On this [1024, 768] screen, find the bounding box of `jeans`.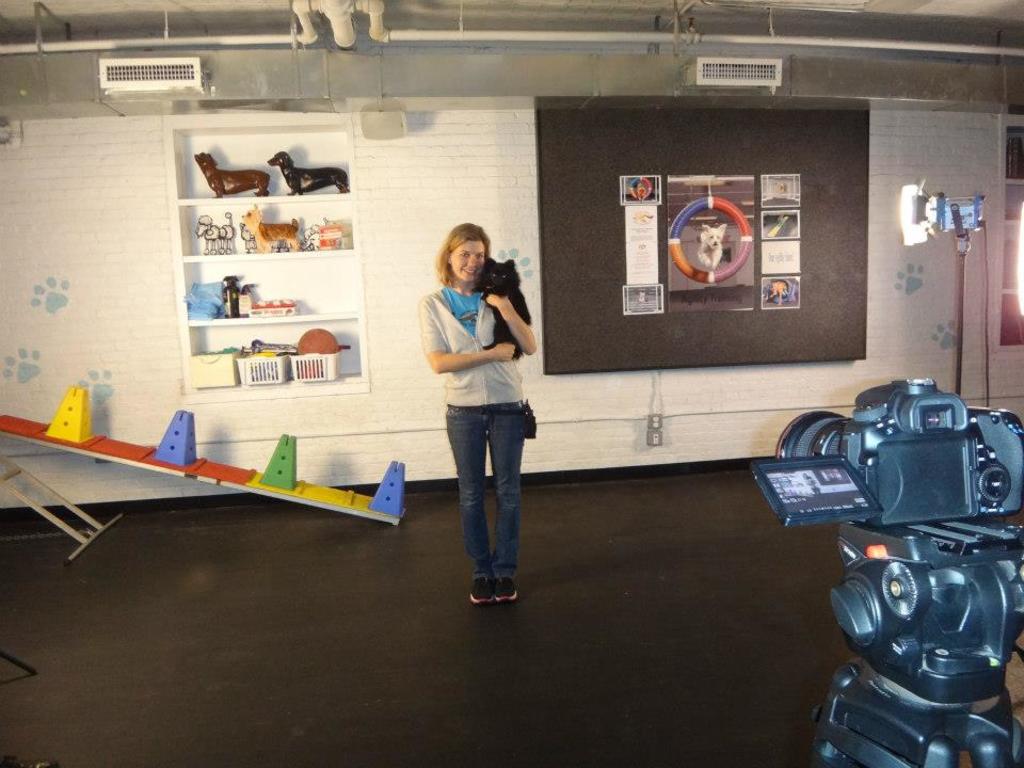
Bounding box: left=441, top=395, right=532, bottom=606.
